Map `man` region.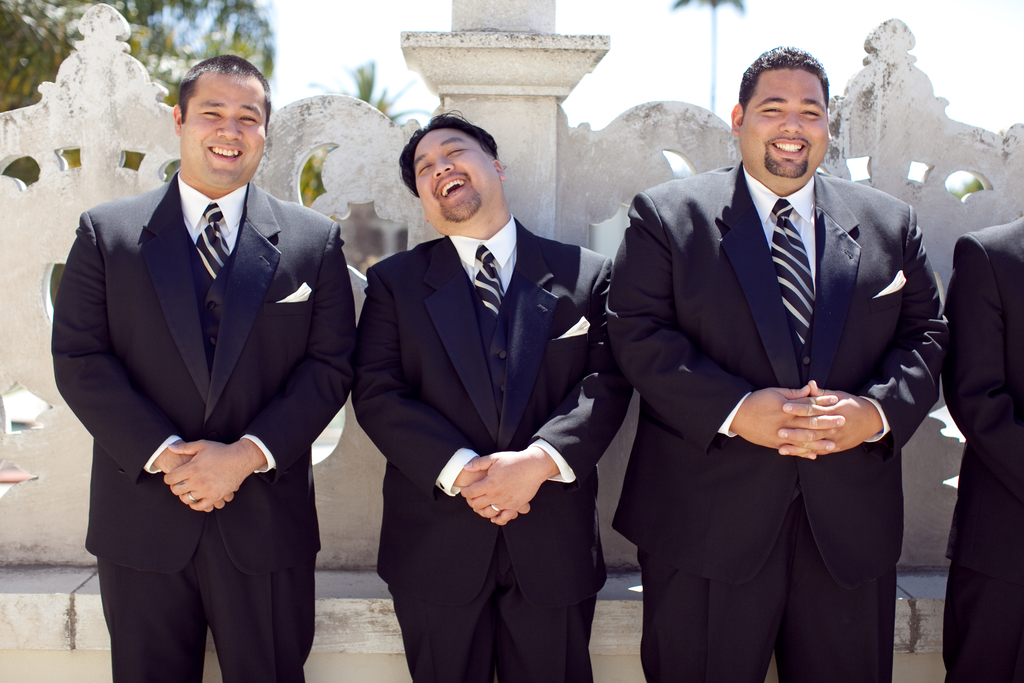
Mapped to {"left": 618, "top": 31, "right": 954, "bottom": 682}.
